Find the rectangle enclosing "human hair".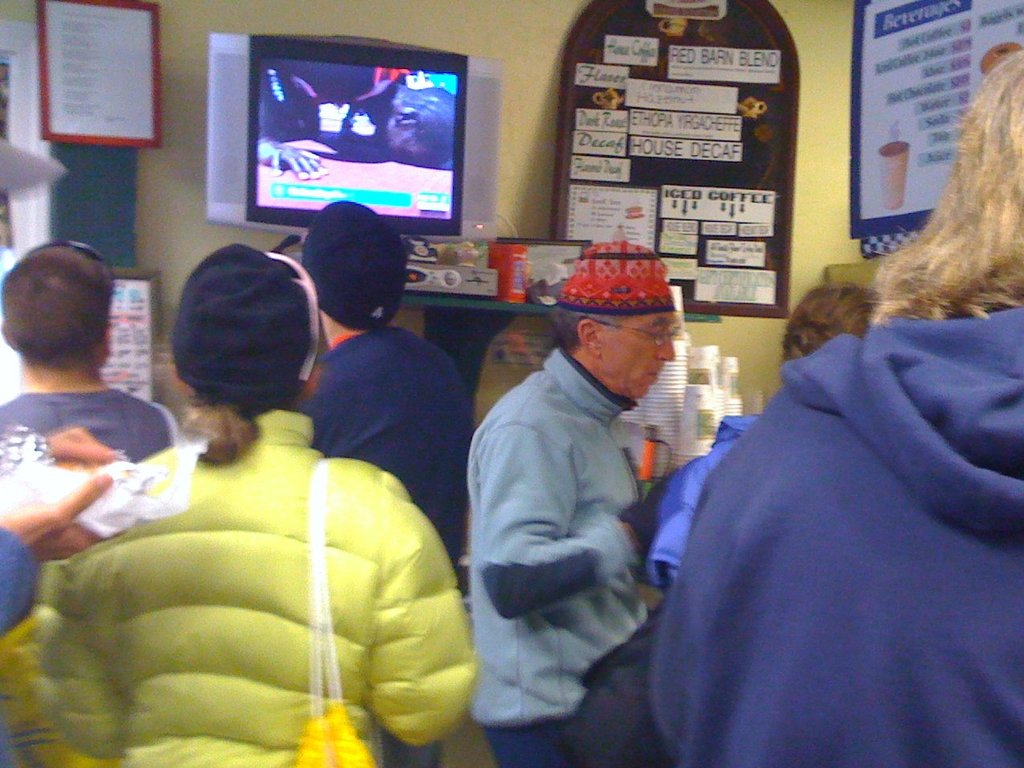
BBox(782, 284, 880, 366).
